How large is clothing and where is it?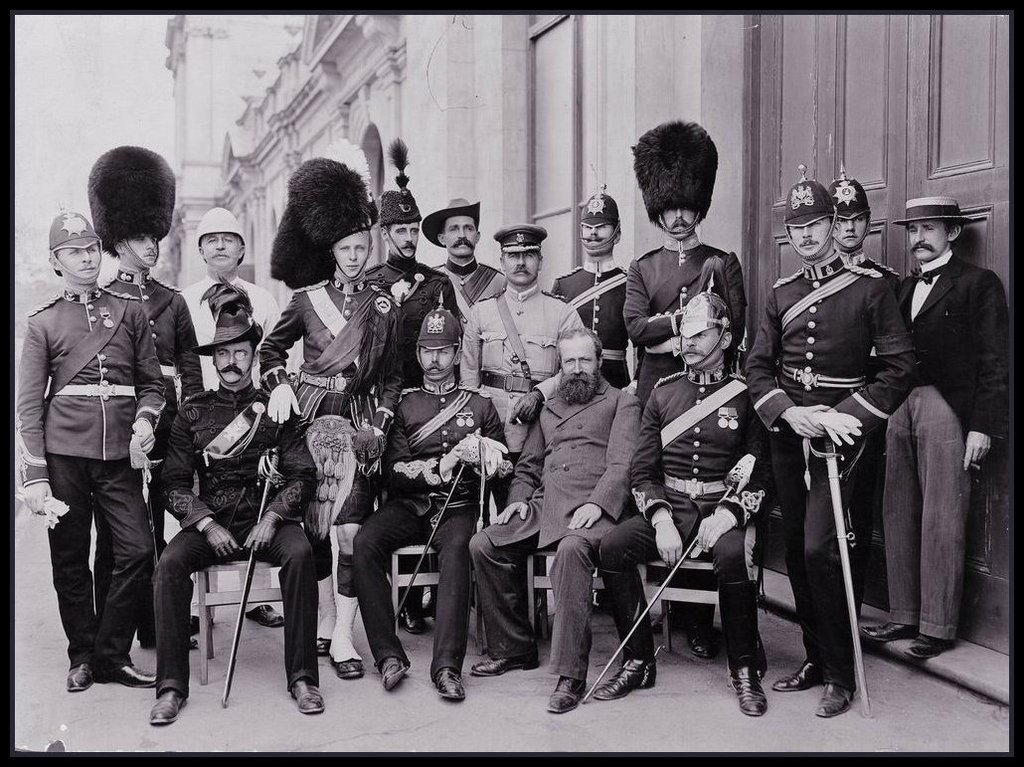
Bounding box: [left=358, top=260, right=442, bottom=290].
